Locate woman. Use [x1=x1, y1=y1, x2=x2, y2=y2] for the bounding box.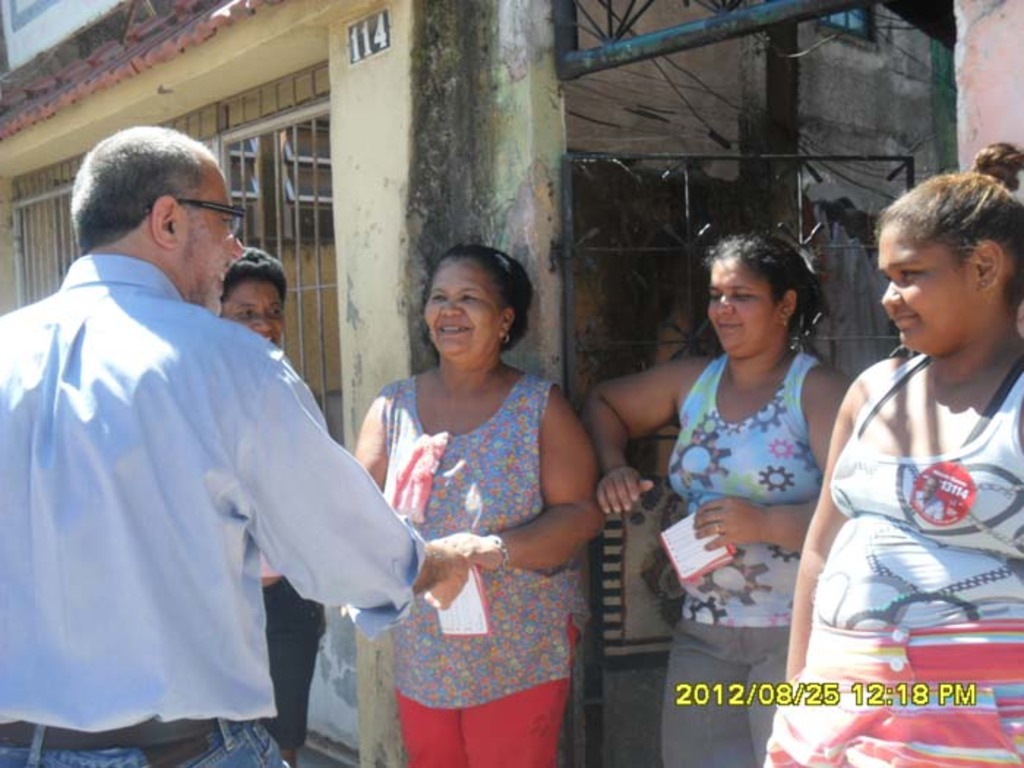
[x1=215, y1=255, x2=332, y2=767].
